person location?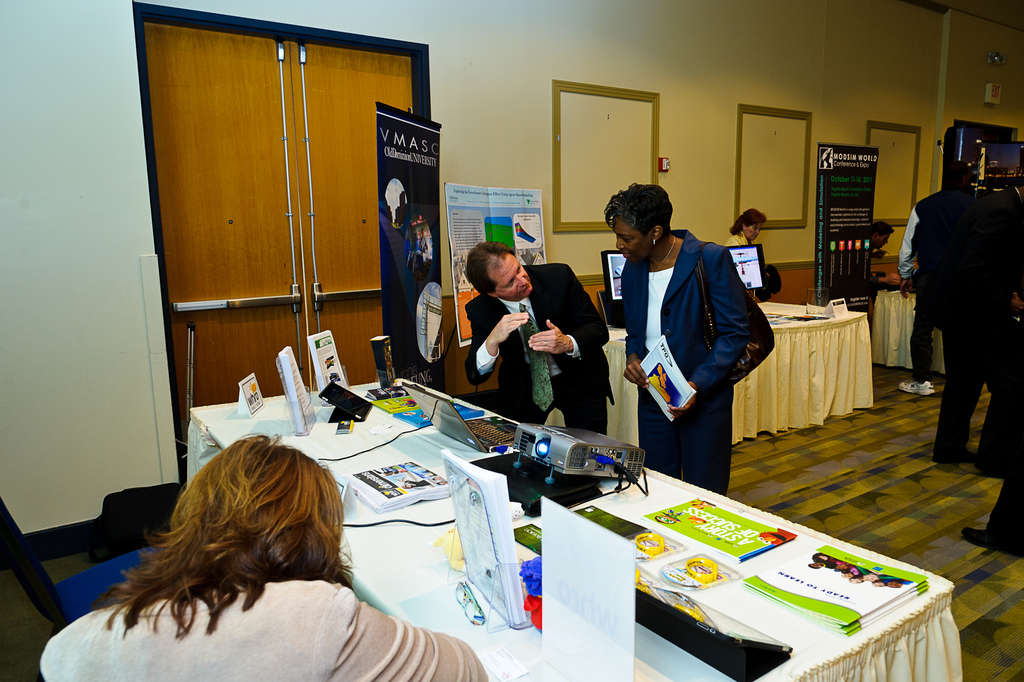
725,208,770,246
